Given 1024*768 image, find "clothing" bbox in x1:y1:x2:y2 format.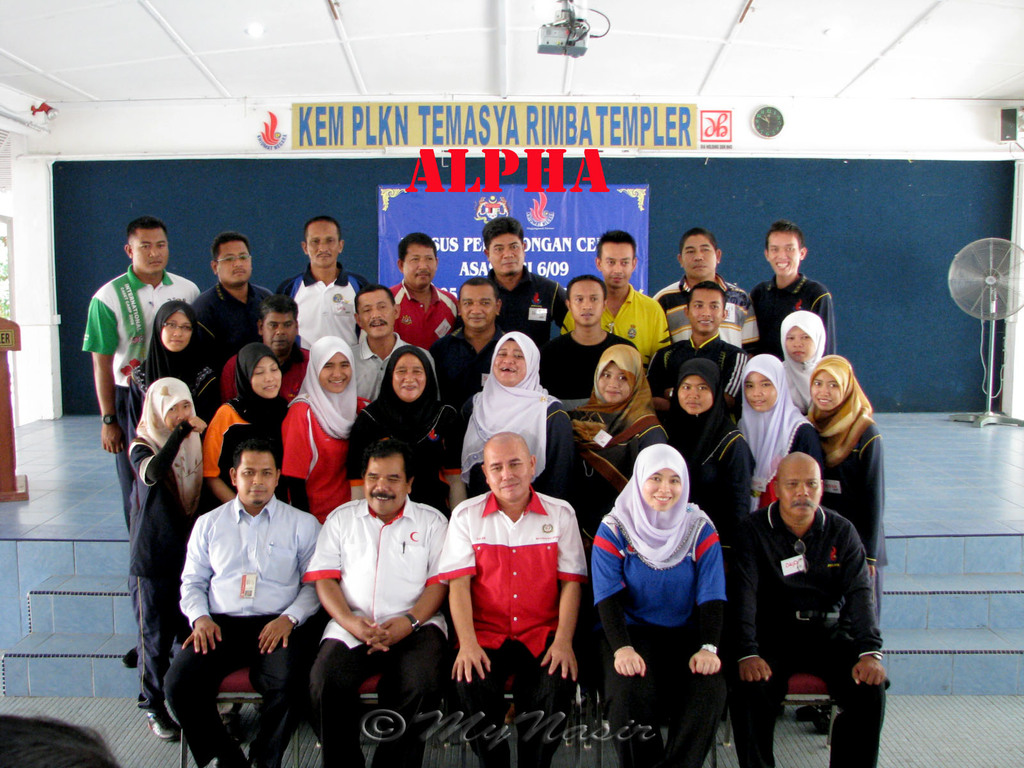
726:493:876:756.
